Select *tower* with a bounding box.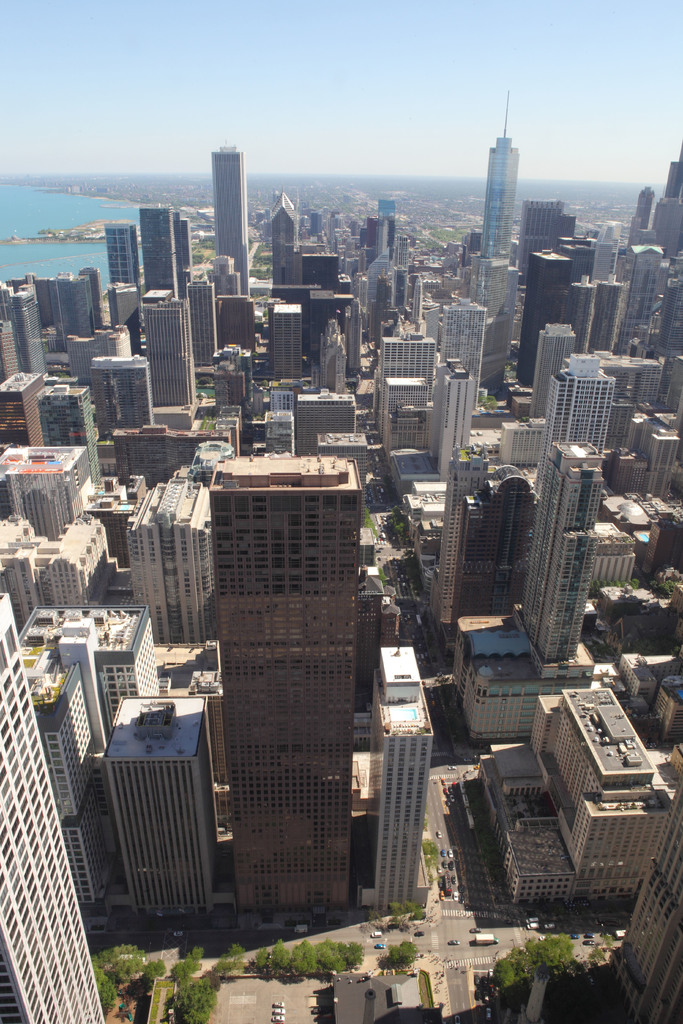
(x1=274, y1=302, x2=302, y2=377).
